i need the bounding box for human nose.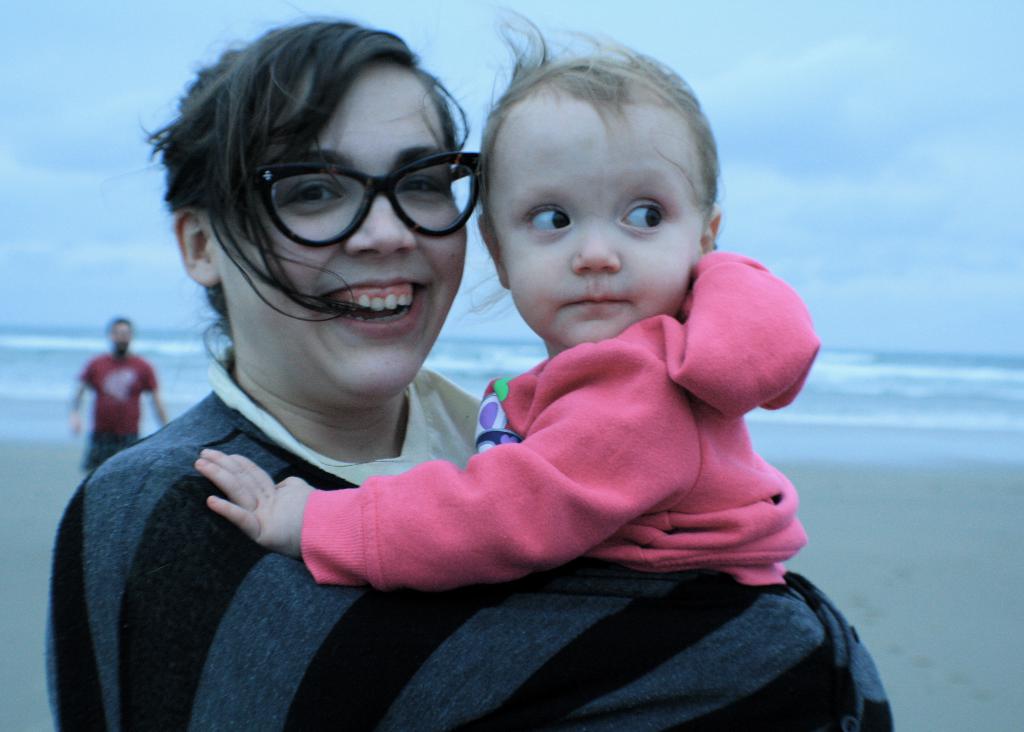
Here it is: pyautogui.locateOnScreen(572, 225, 621, 273).
